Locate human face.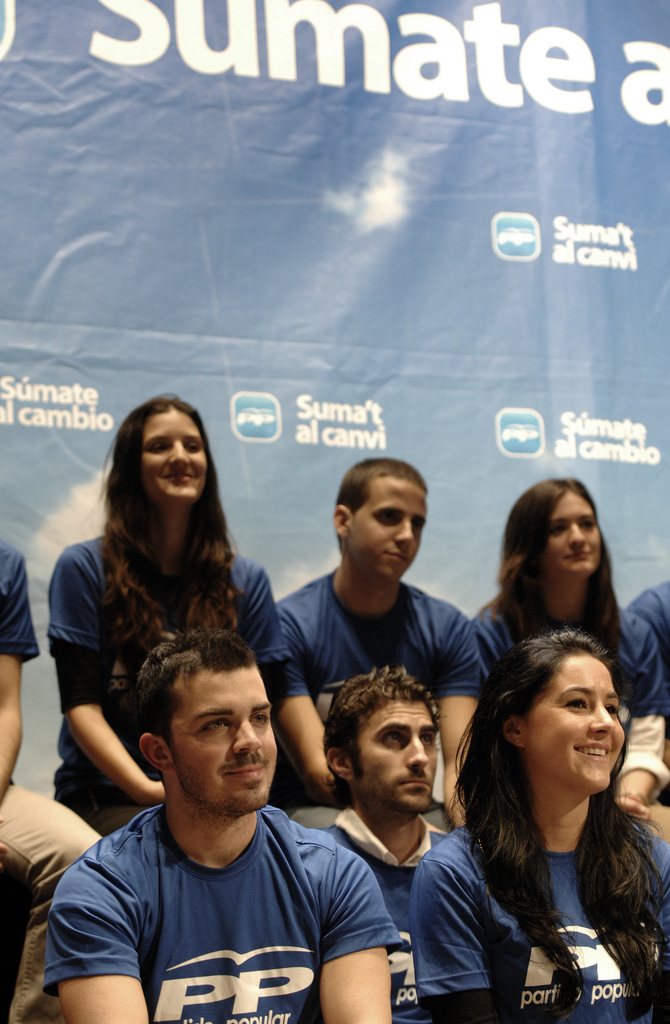
Bounding box: box(133, 408, 215, 502).
